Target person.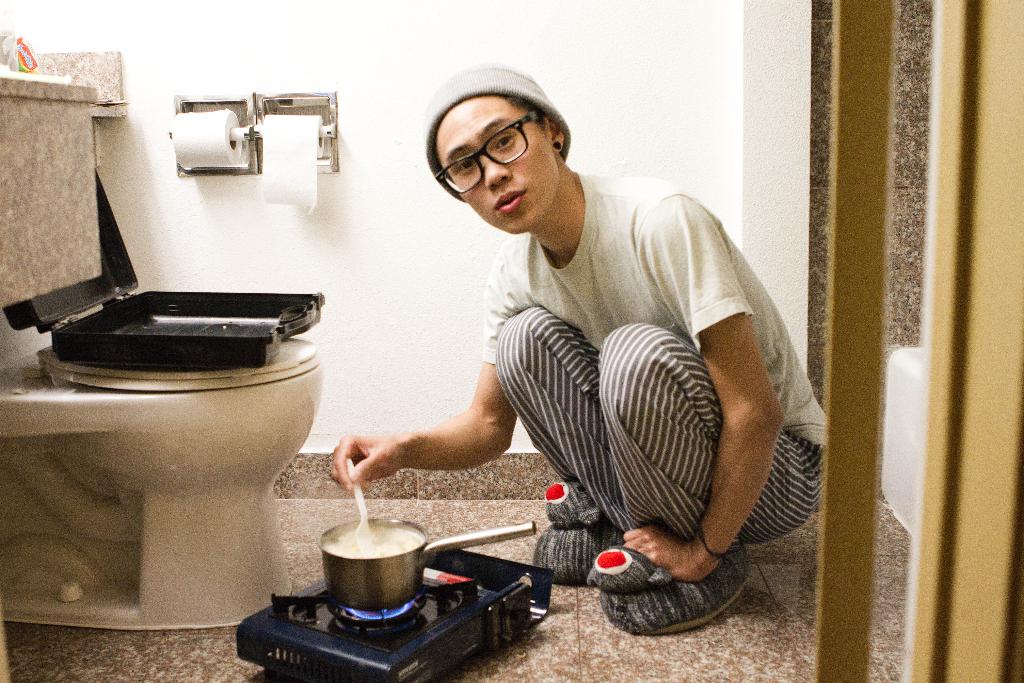
Target region: 305 110 765 625.
